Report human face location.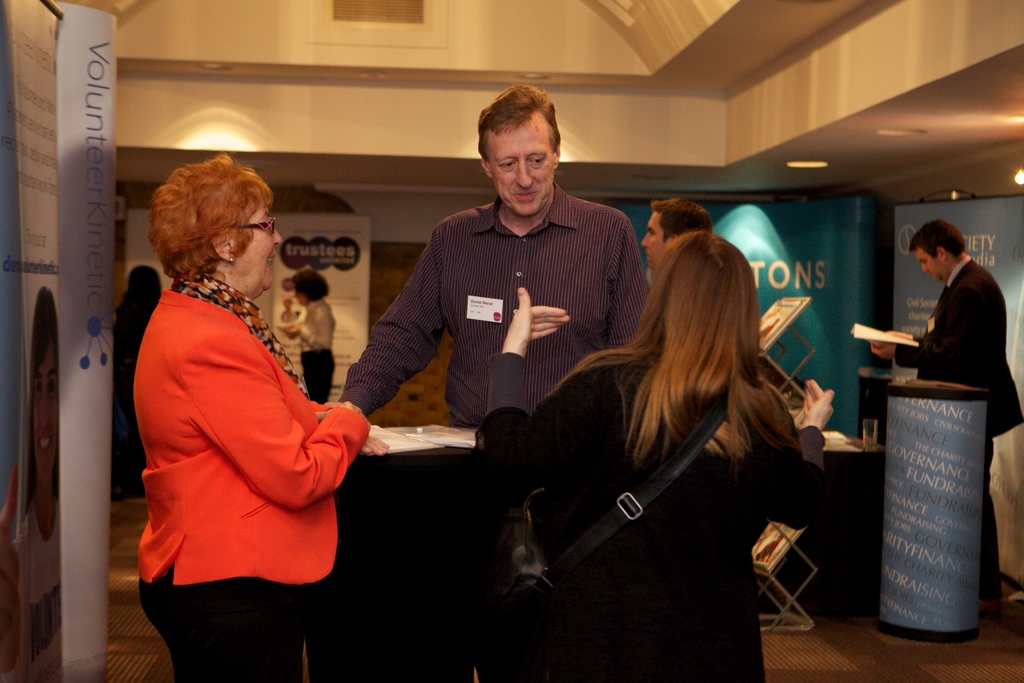
Report: (639,211,666,272).
